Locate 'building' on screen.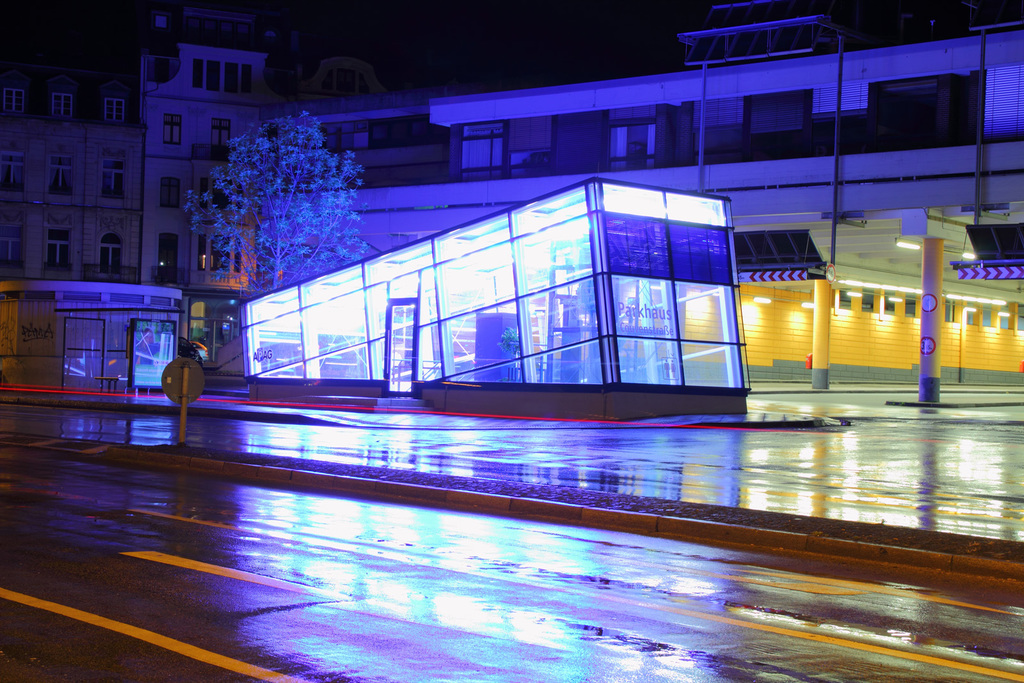
On screen at locate(1, 37, 275, 391).
